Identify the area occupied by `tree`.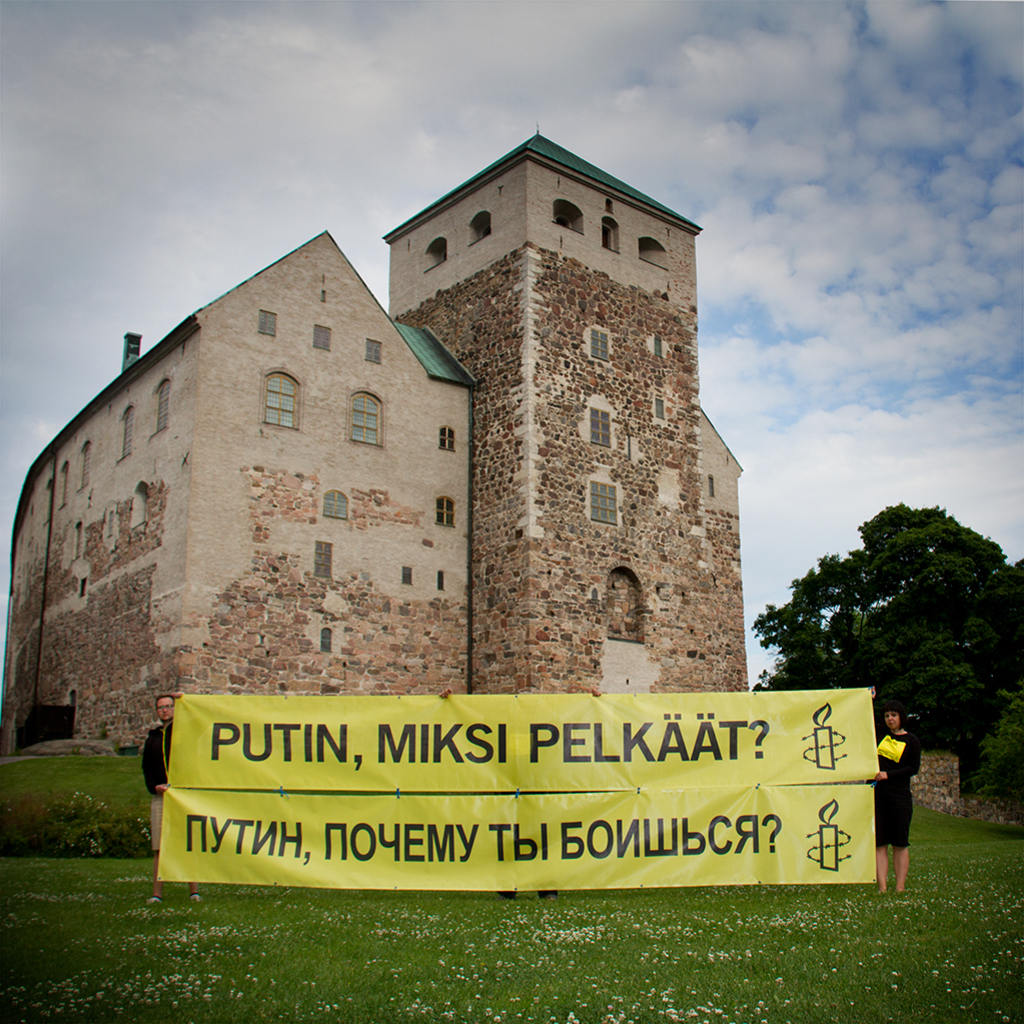
Area: 795:610:874:690.
